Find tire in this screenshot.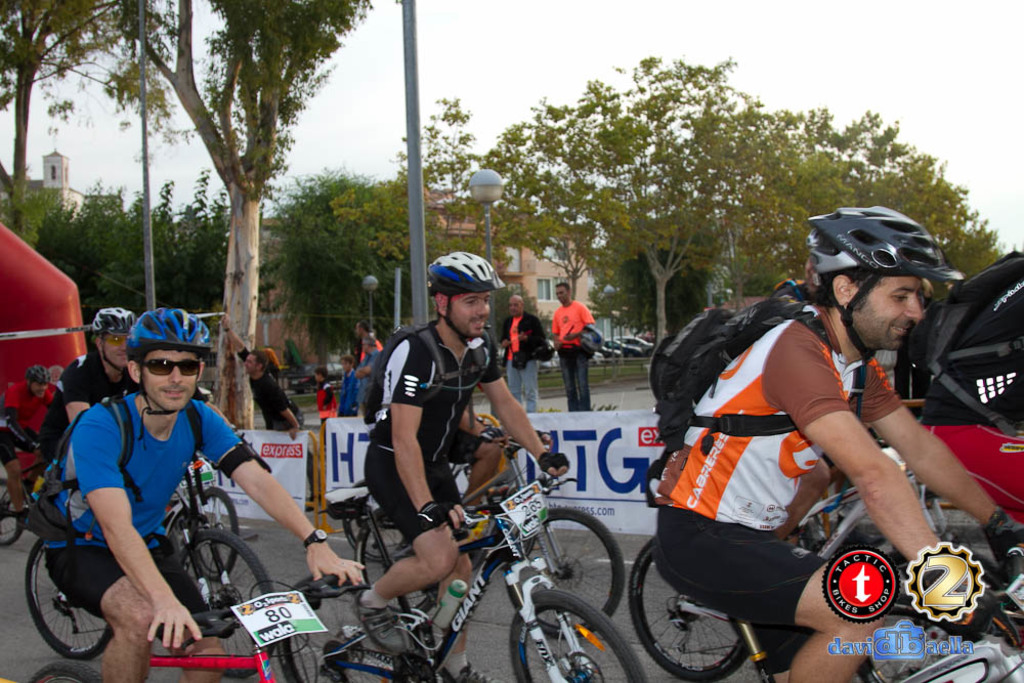
The bounding box for tire is pyautogui.locateOnScreen(280, 573, 418, 682).
